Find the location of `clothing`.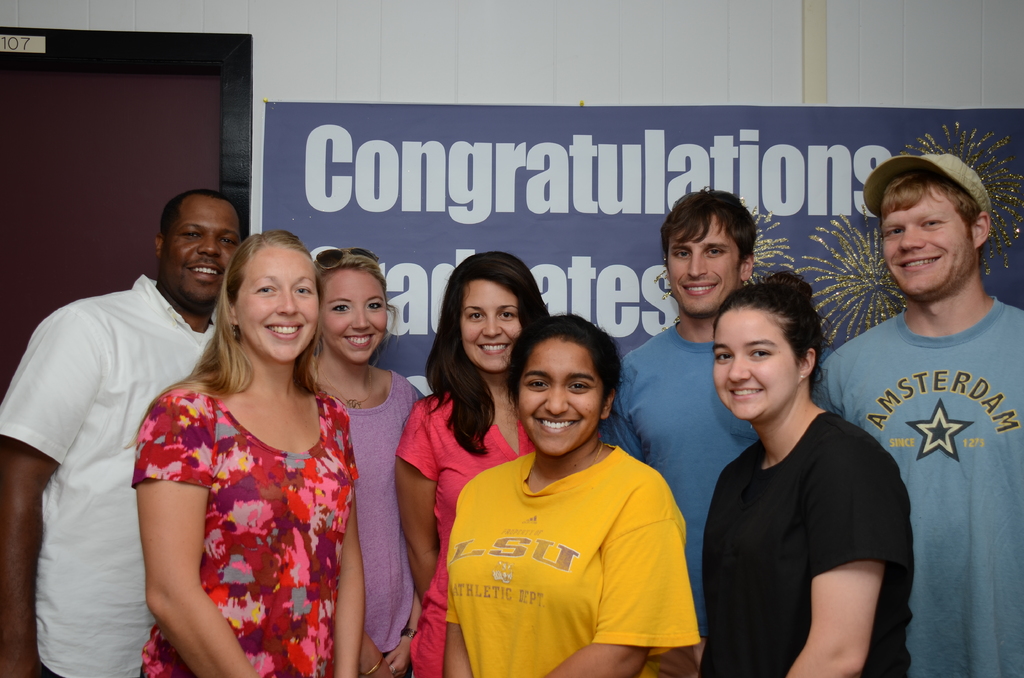
Location: {"left": 390, "top": 389, "right": 536, "bottom": 677}.
